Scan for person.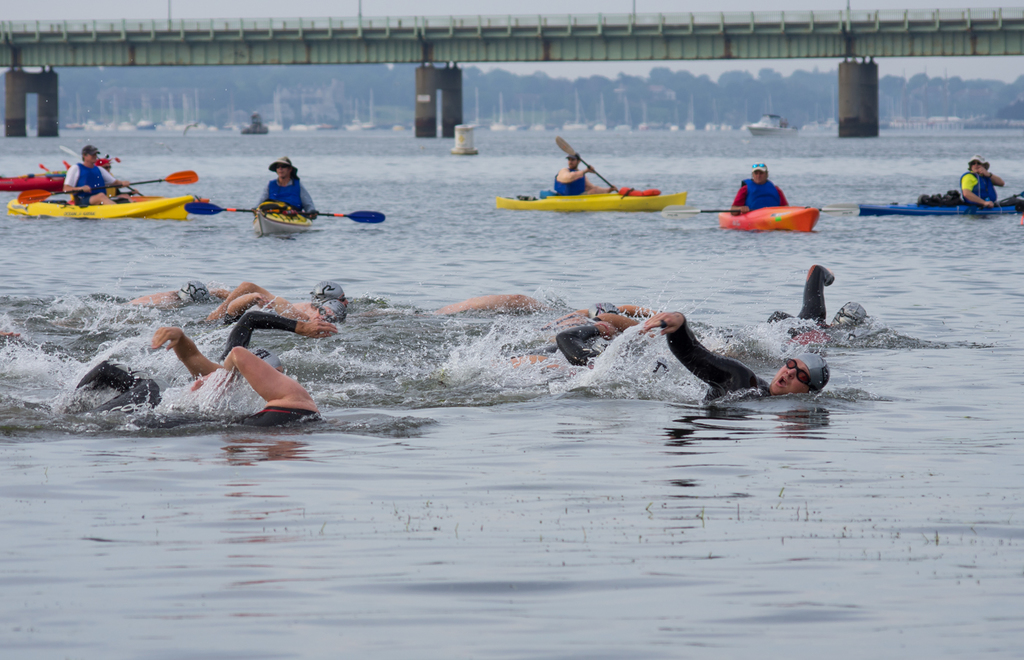
Scan result: bbox=[729, 161, 790, 216].
